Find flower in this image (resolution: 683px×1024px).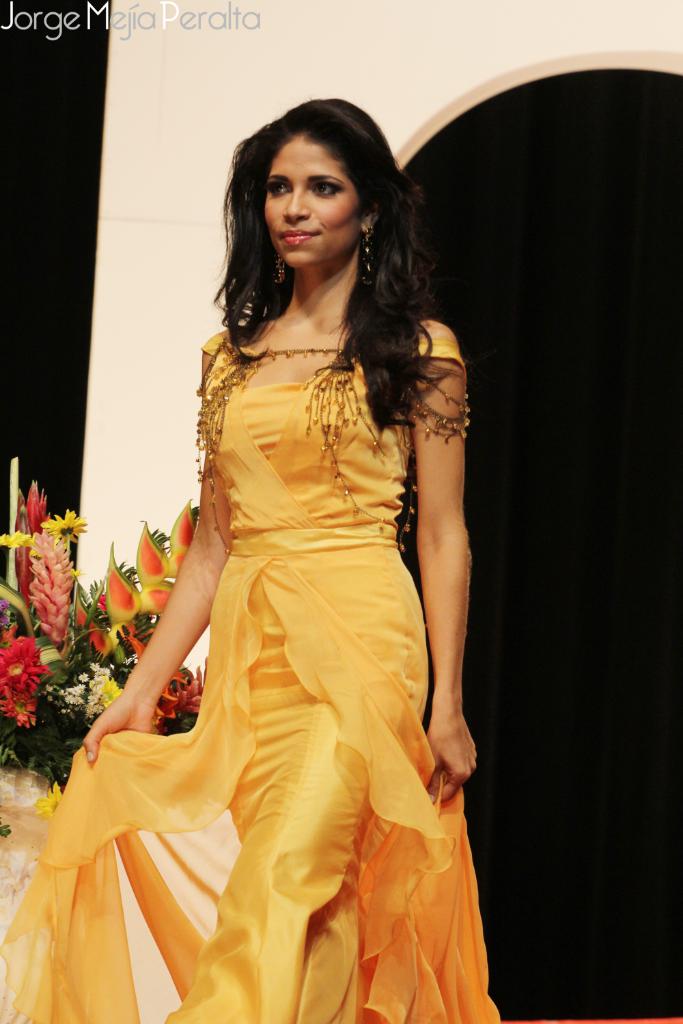
(43,507,87,547).
